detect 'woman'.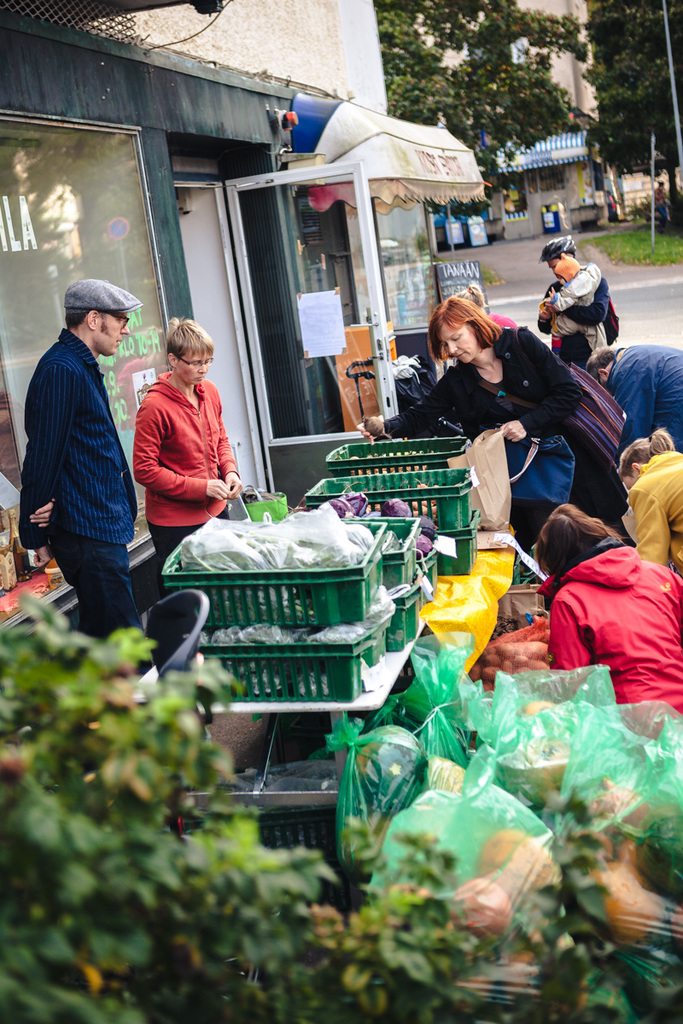
Detected at <region>363, 293, 626, 546</region>.
